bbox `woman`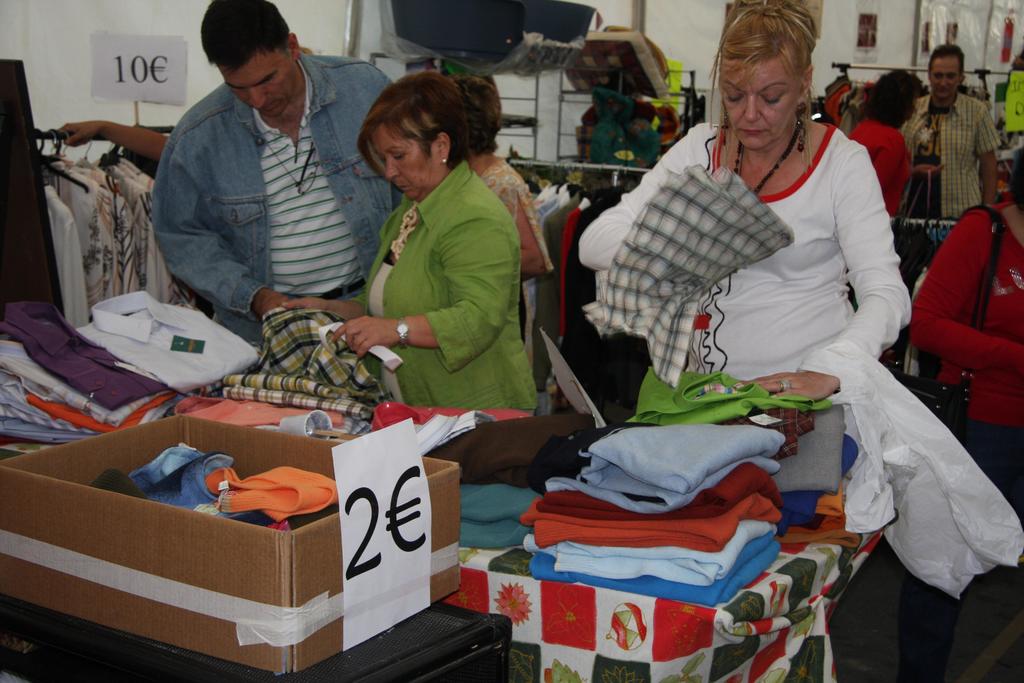
crop(907, 153, 1023, 531)
